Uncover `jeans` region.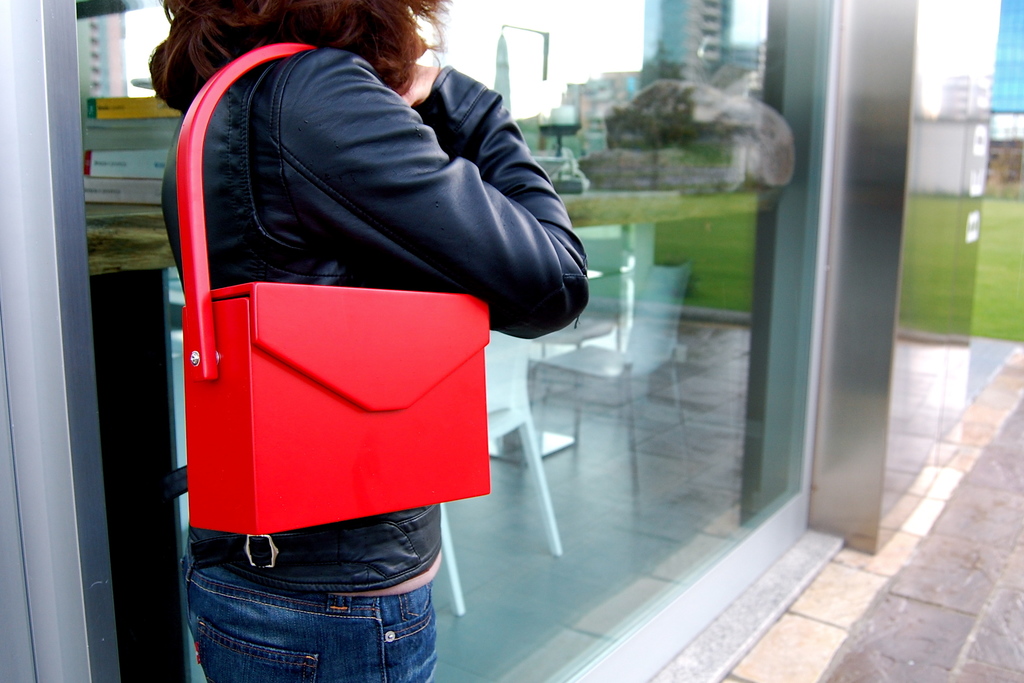
Uncovered: (x1=172, y1=539, x2=449, y2=680).
